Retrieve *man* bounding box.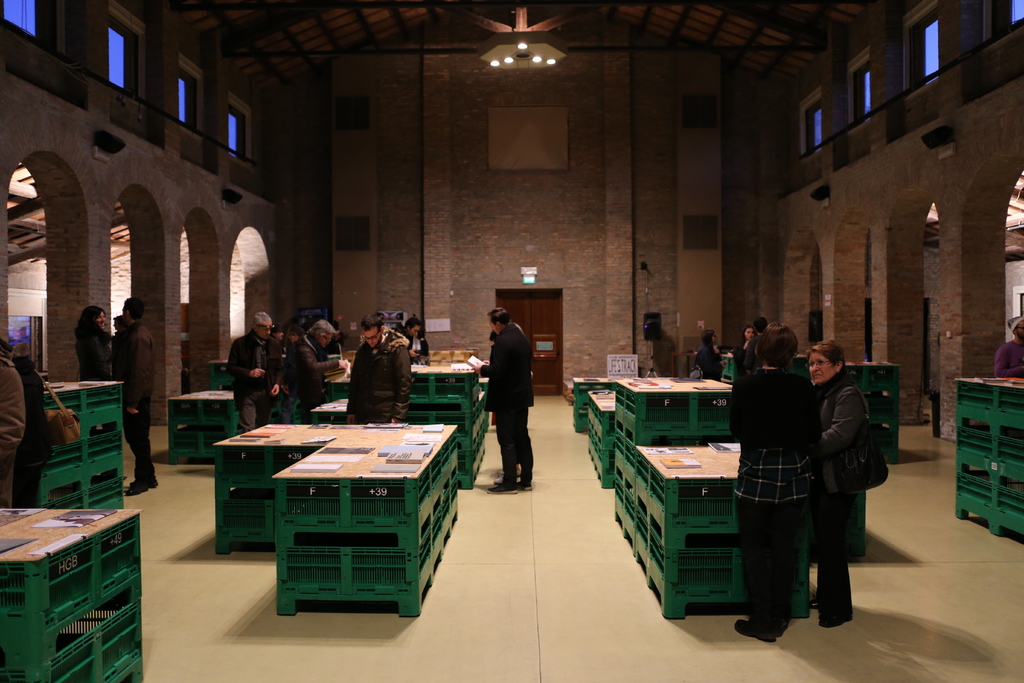
Bounding box: 113,299,154,495.
